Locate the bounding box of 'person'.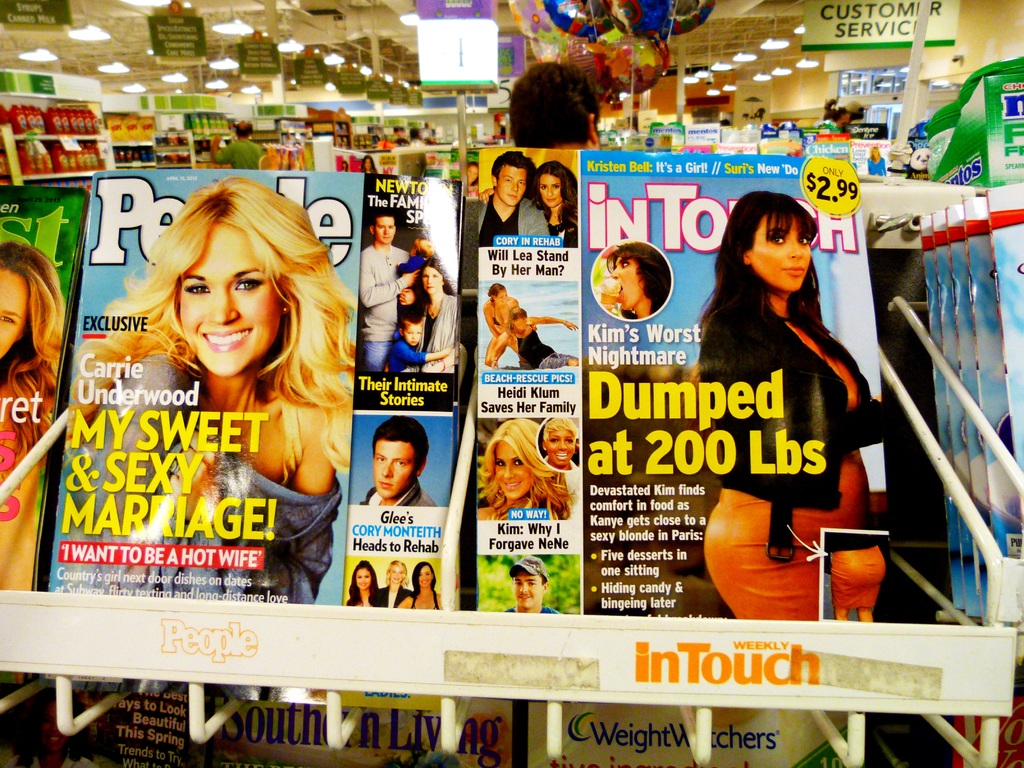
Bounding box: (72, 179, 355, 603).
